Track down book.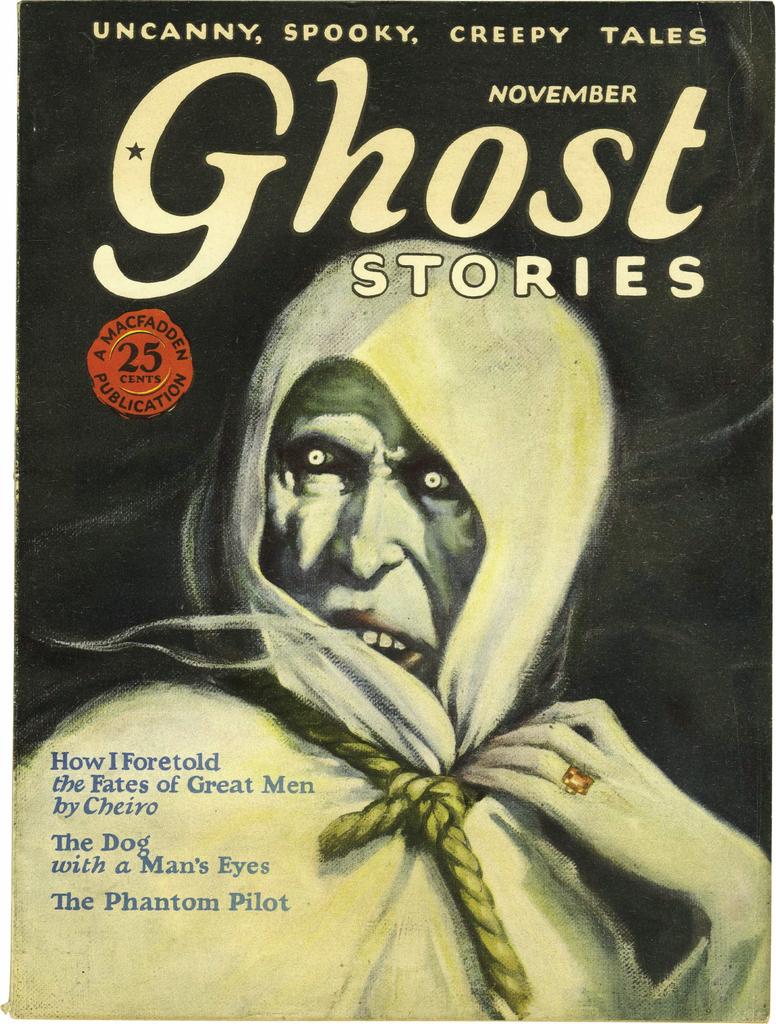
Tracked to left=1, top=2, right=775, bottom=1023.
